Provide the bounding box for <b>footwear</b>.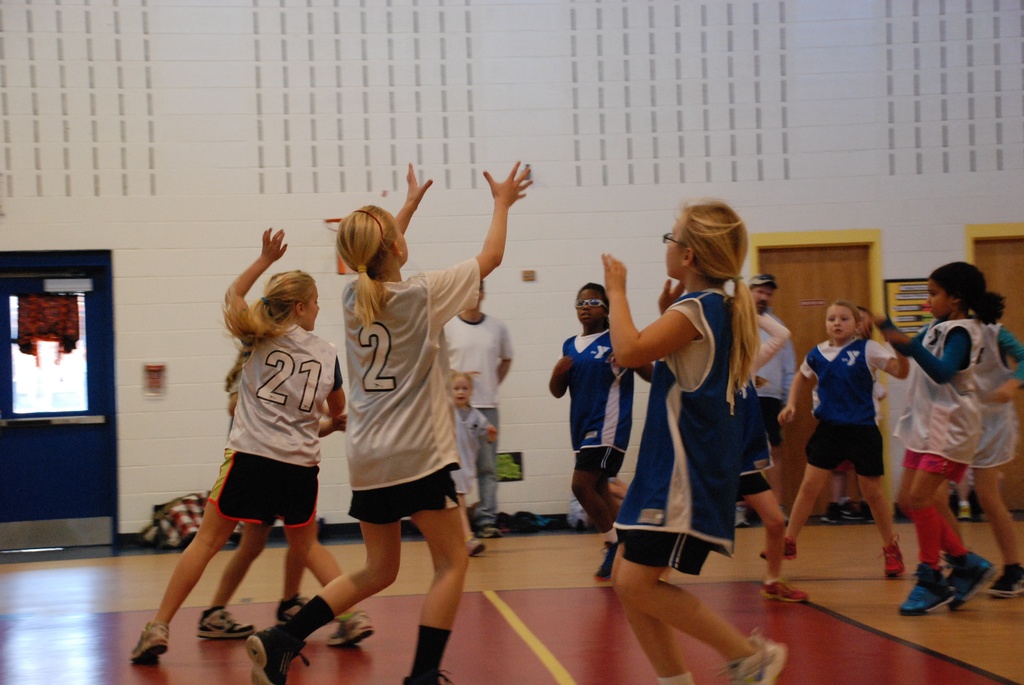
[x1=956, y1=497, x2=973, y2=526].
